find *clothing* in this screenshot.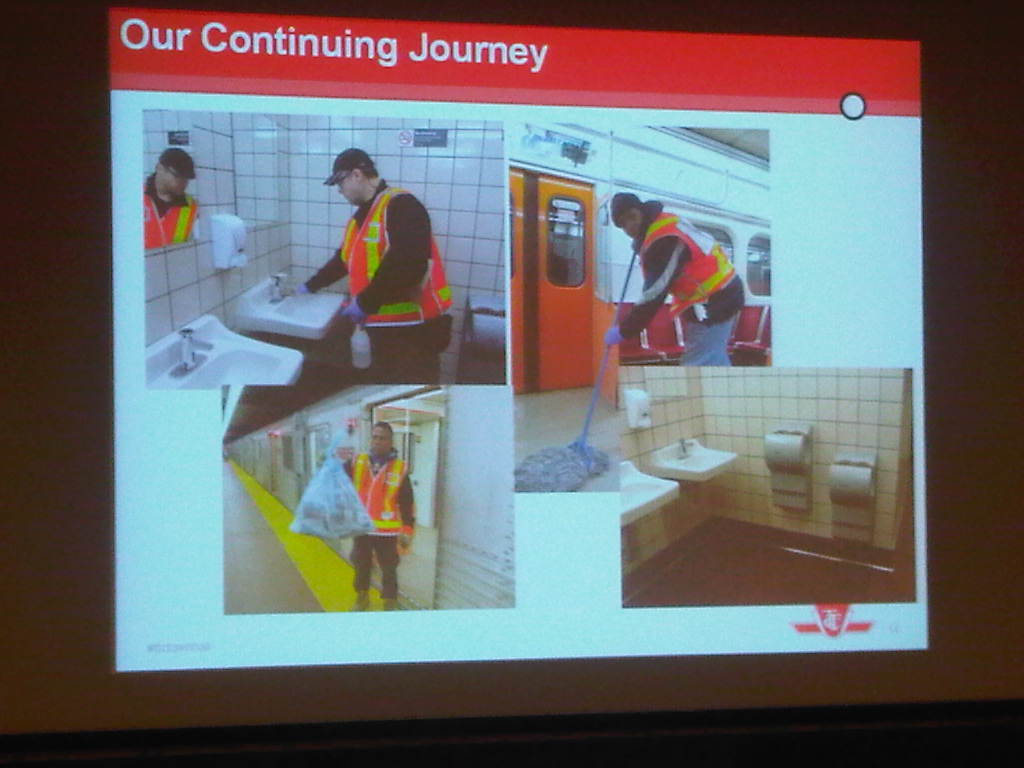
The bounding box for *clothing* is 340, 451, 415, 598.
